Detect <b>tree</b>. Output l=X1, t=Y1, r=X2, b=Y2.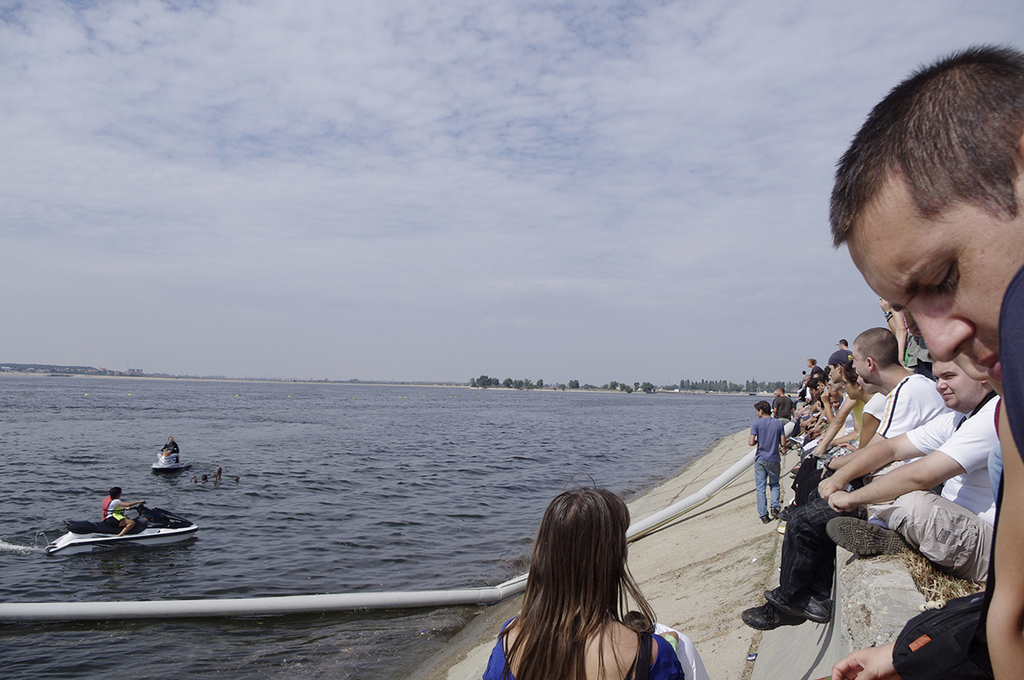
l=615, t=381, r=624, b=390.
